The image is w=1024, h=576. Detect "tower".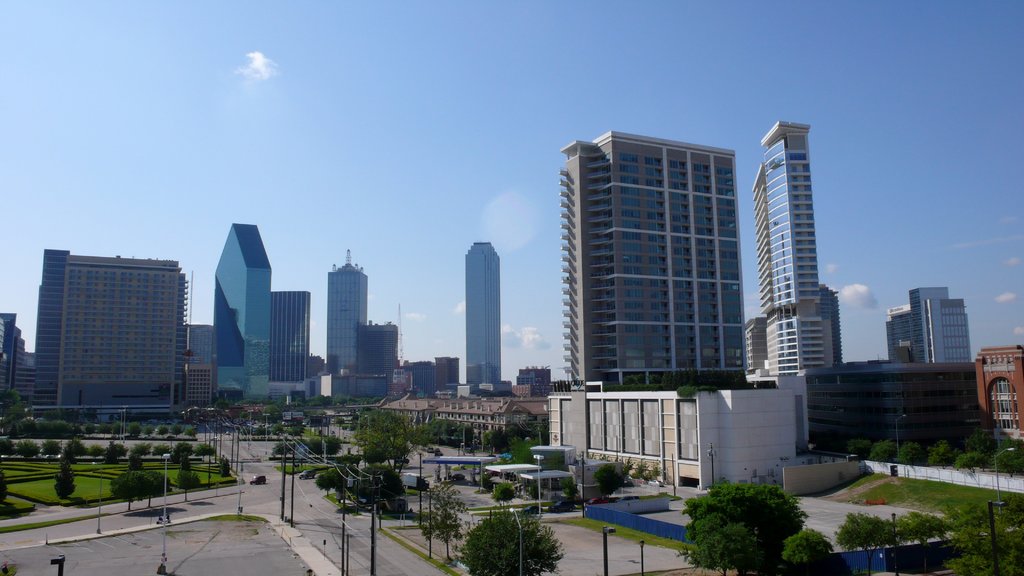
Detection: [55,253,191,413].
